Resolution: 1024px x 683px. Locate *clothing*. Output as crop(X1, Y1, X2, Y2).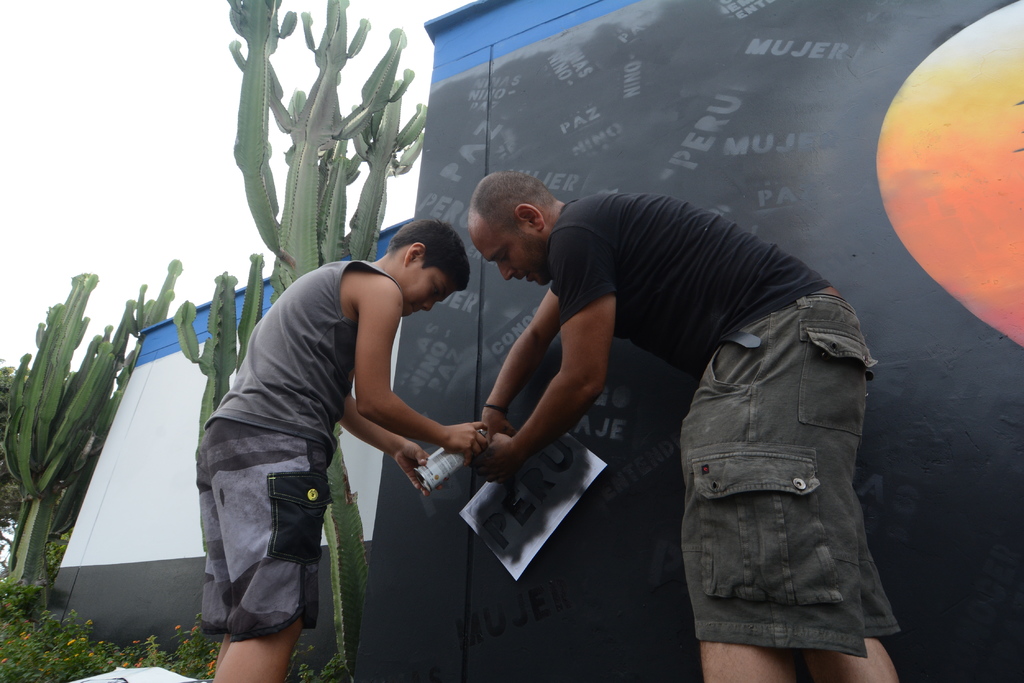
crop(191, 256, 412, 629).
